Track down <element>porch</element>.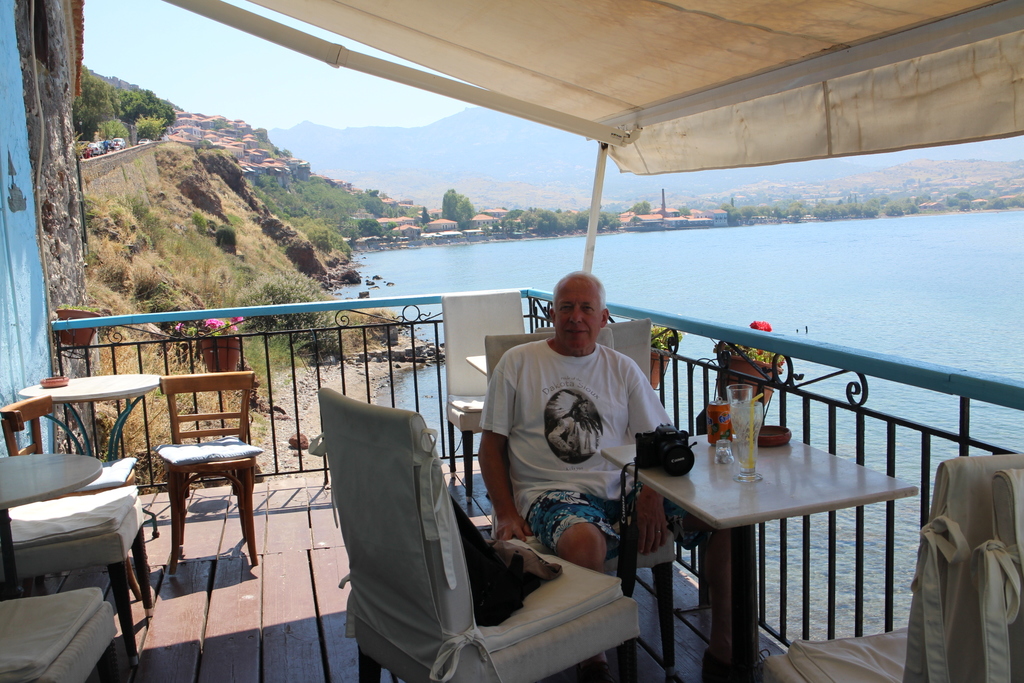
Tracked to 0 268 1023 682.
